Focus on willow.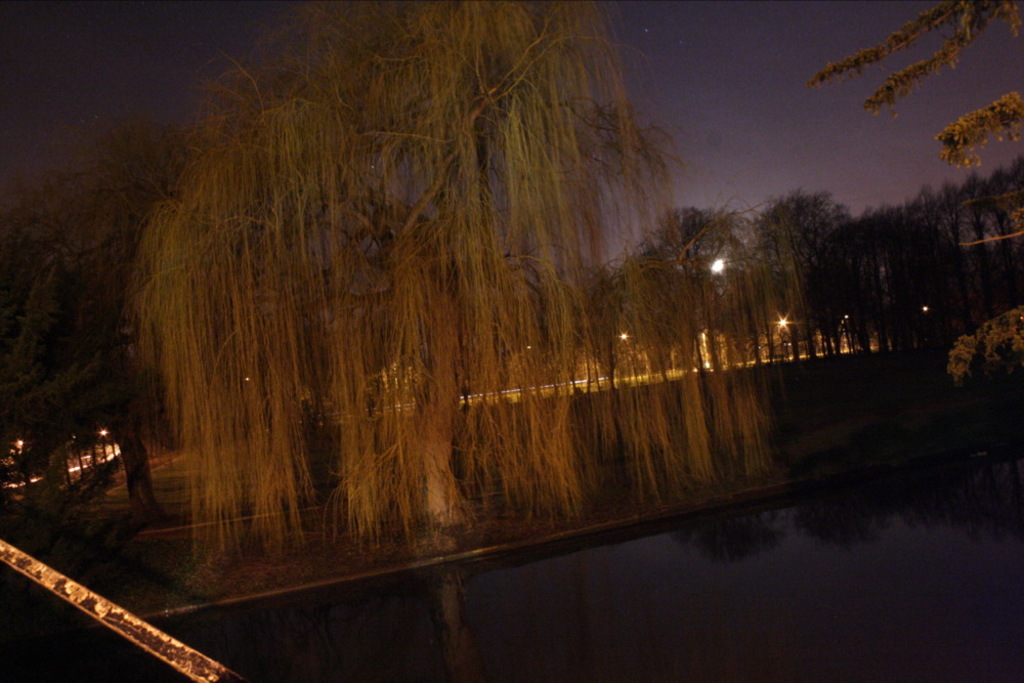
Focused at x1=954 y1=181 x2=1023 y2=381.
